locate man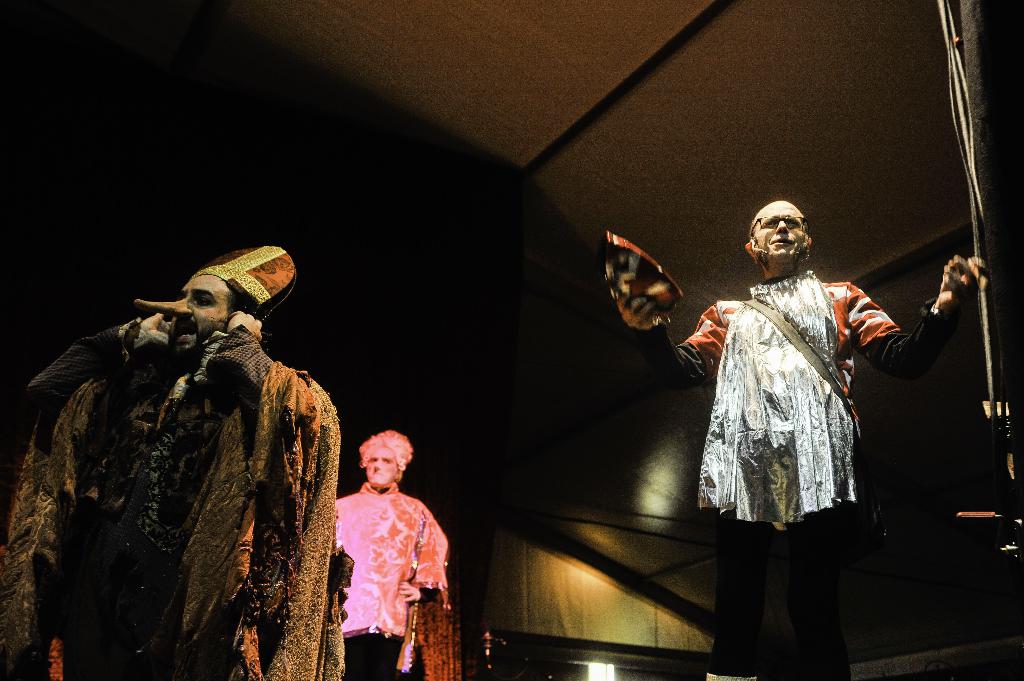
bbox=[332, 426, 447, 680]
